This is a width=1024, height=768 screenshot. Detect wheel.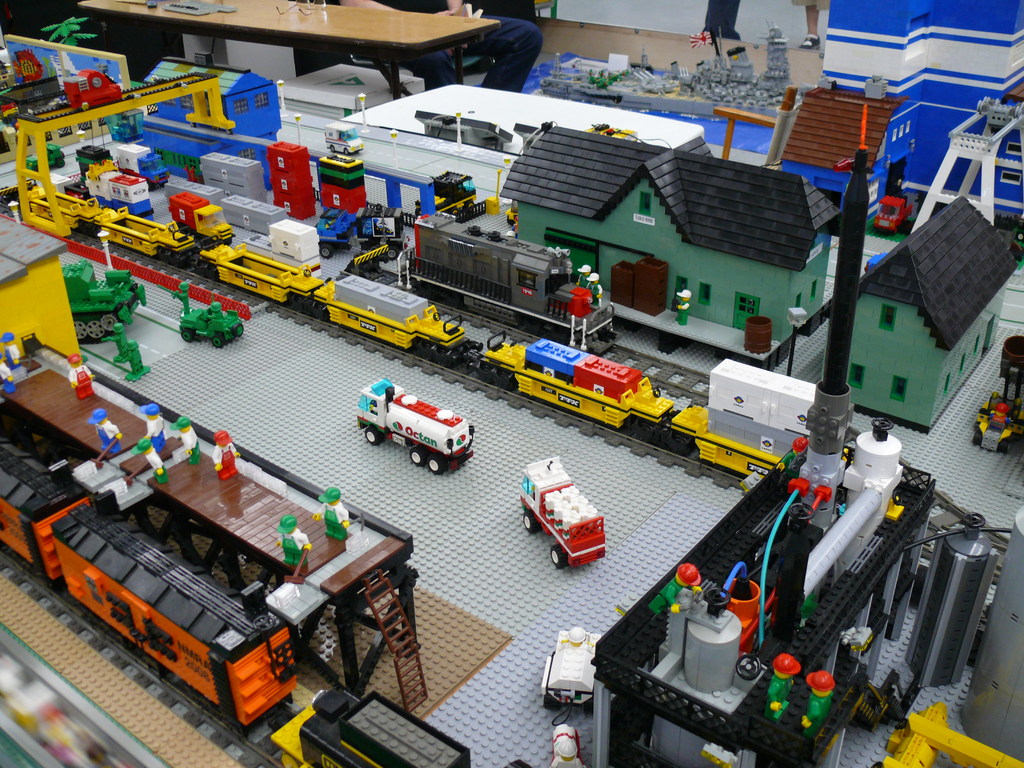
box=[102, 314, 120, 335].
